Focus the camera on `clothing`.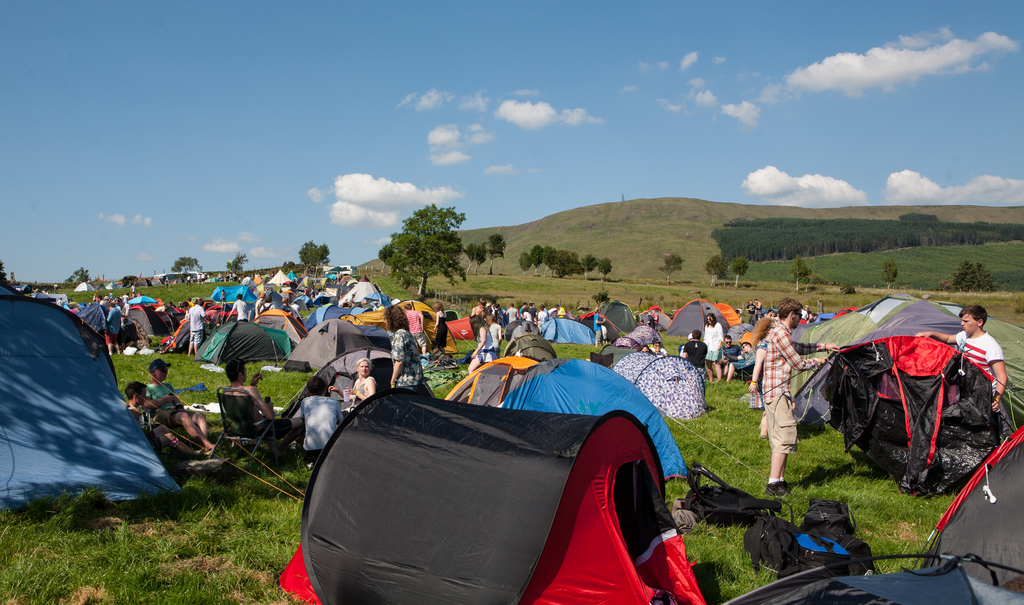
Focus region: 229,296,248,323.
